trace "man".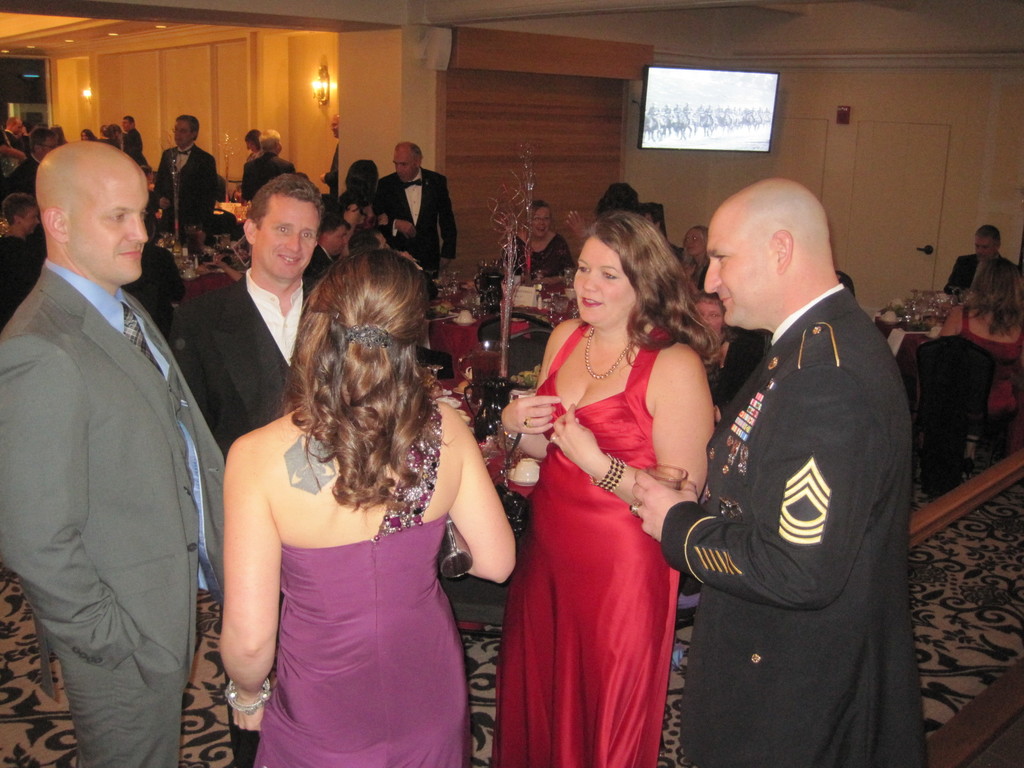
Traced to detection(0, 125, 63, 202).
